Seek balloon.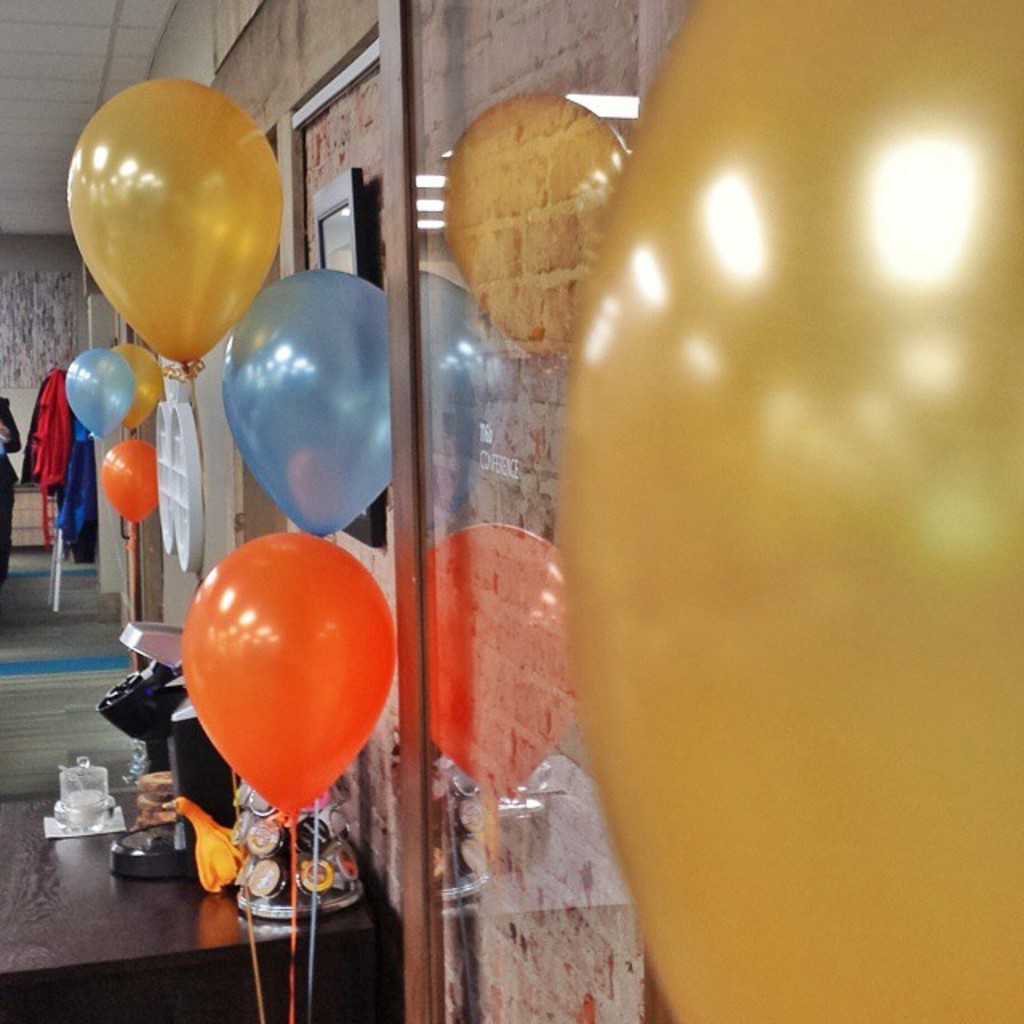
566/3/1022/1022.
